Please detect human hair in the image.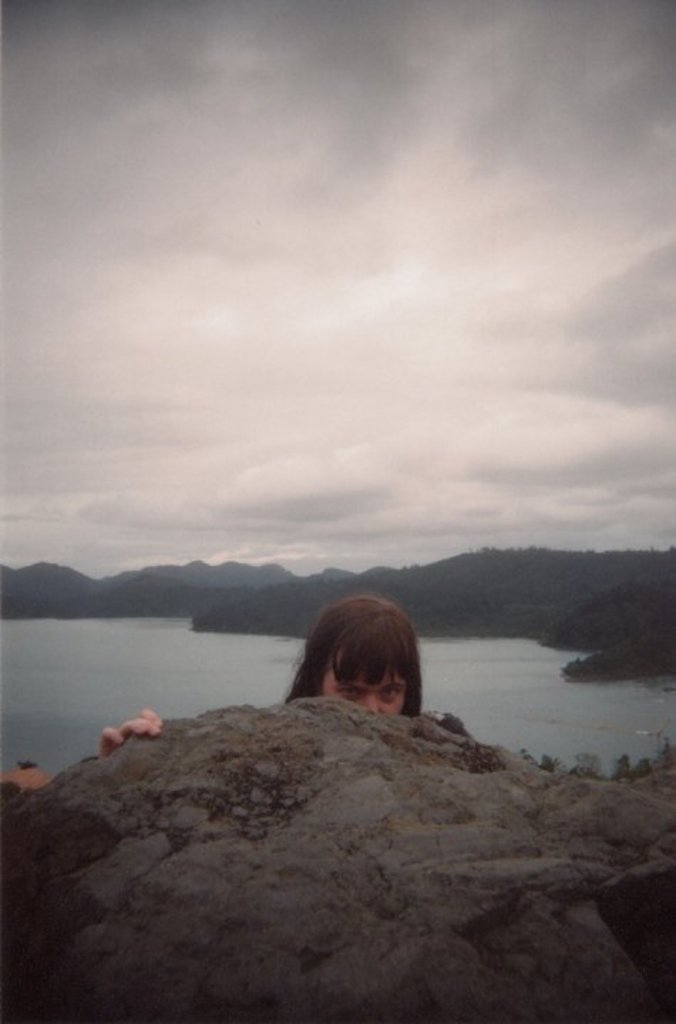
(x1=292, y1=593, x2=426, y2=720).
